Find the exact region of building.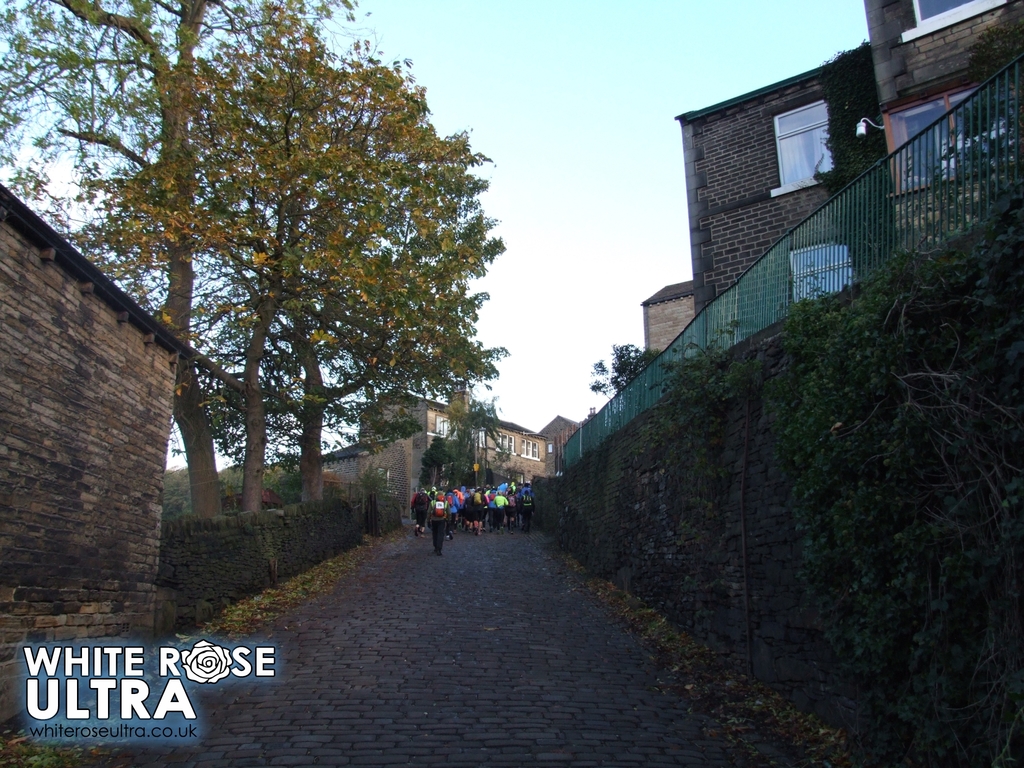
Exact region: <box>541,410,583,471</box>.
